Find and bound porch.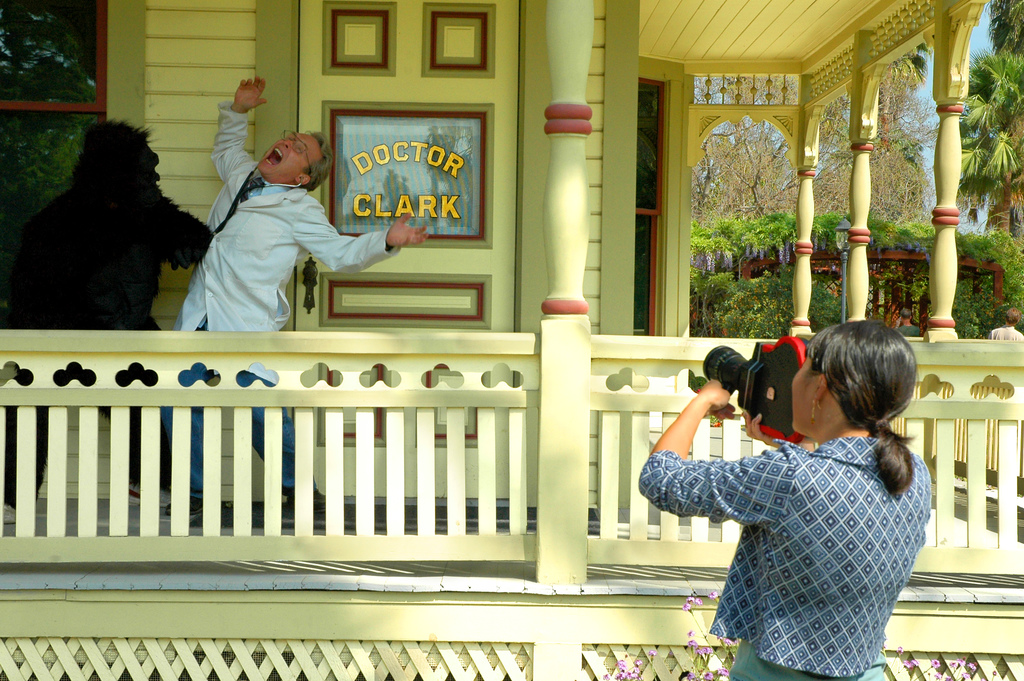
Bound: x1=0, y1=205, x2=926, y2=646.
